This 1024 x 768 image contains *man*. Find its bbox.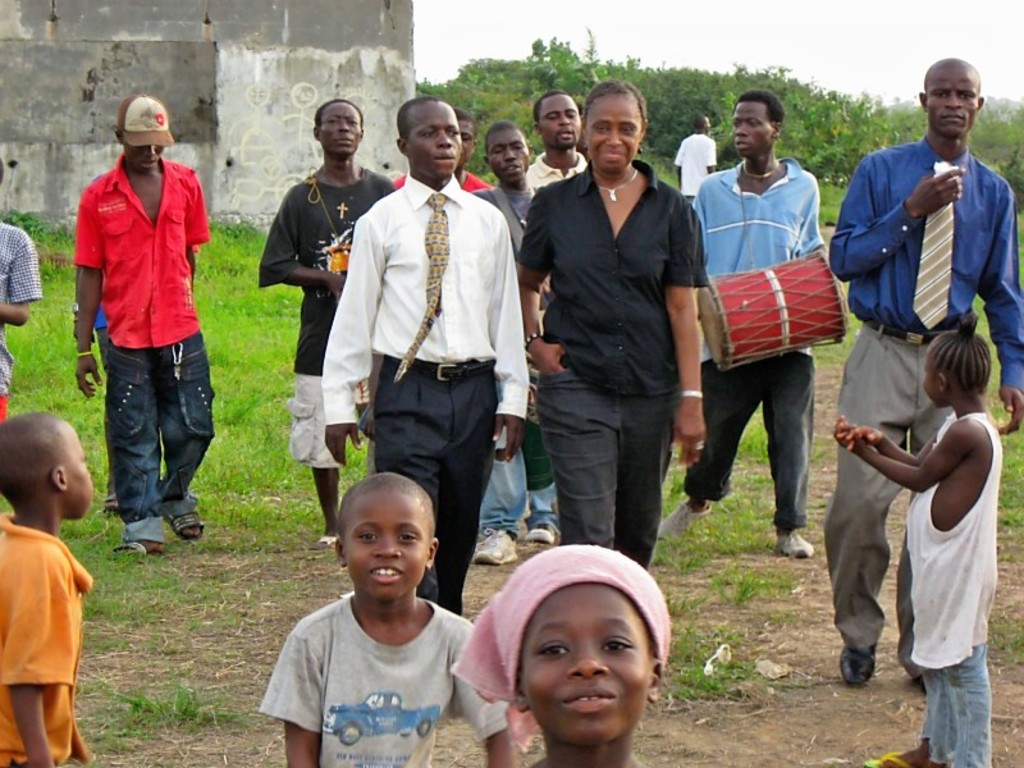
crop(399, 110, 494, 207).
